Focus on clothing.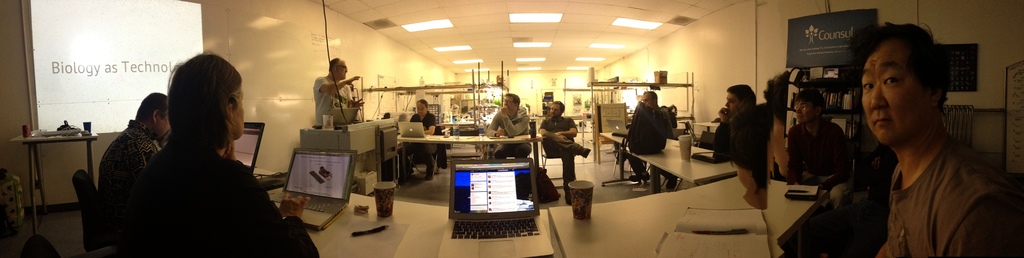
Focused at pyautogui.locateOnScreen(775, 120, 854, 192).
